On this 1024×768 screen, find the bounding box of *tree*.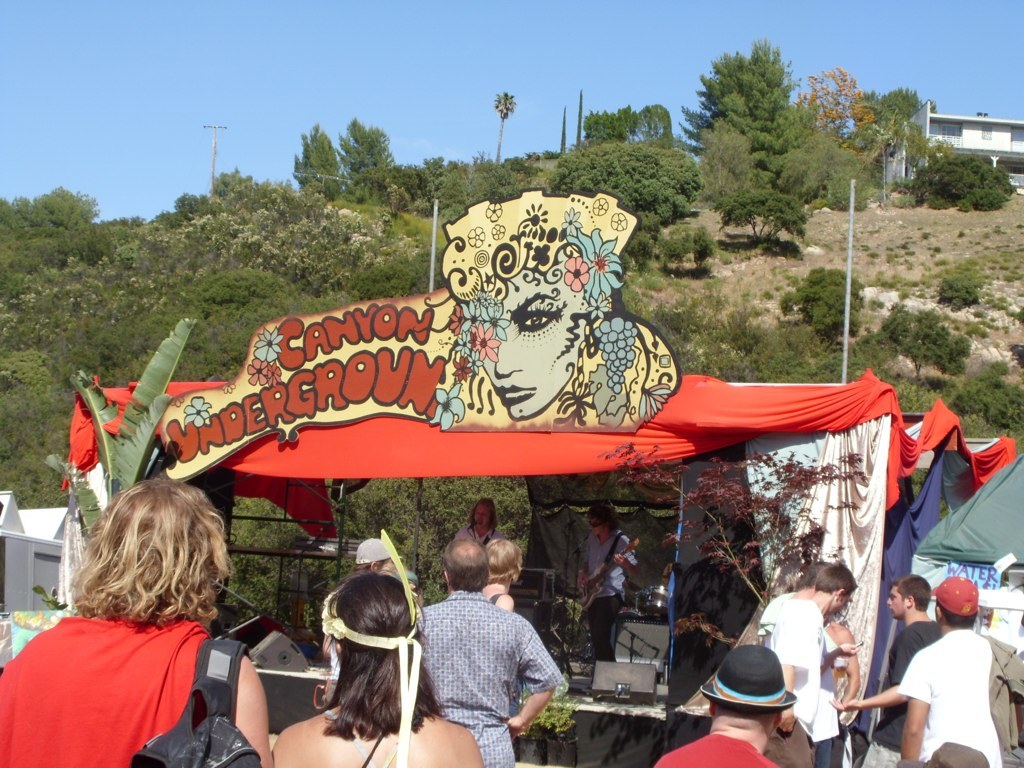
Bounding box: box=[681, 46, 836, 264].
